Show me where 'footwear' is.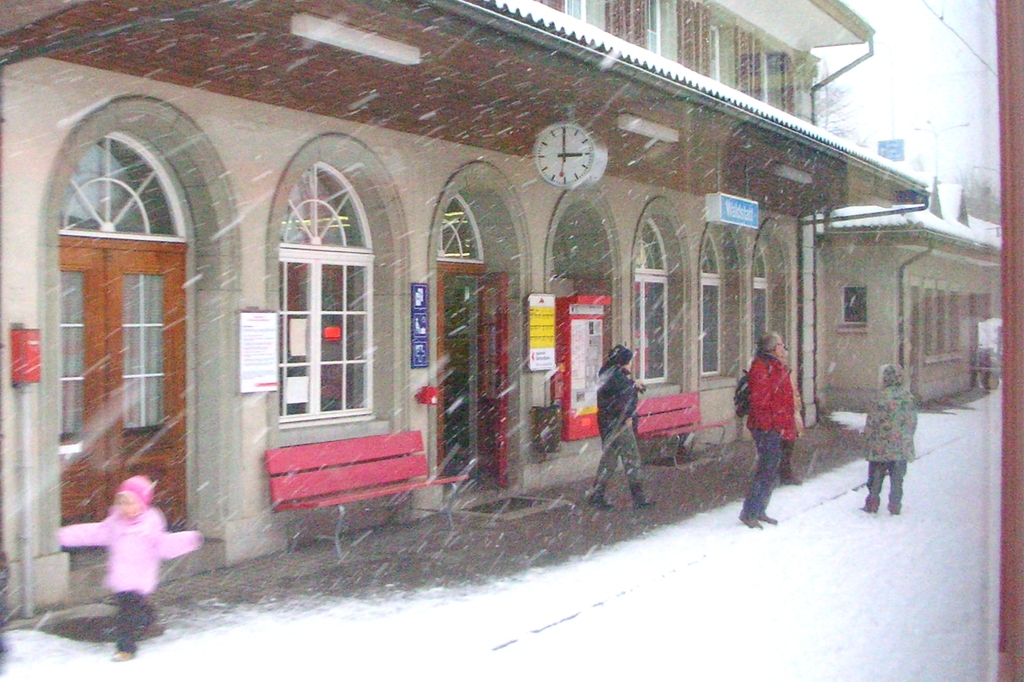
'footwear' is at 784/475/805/484.
